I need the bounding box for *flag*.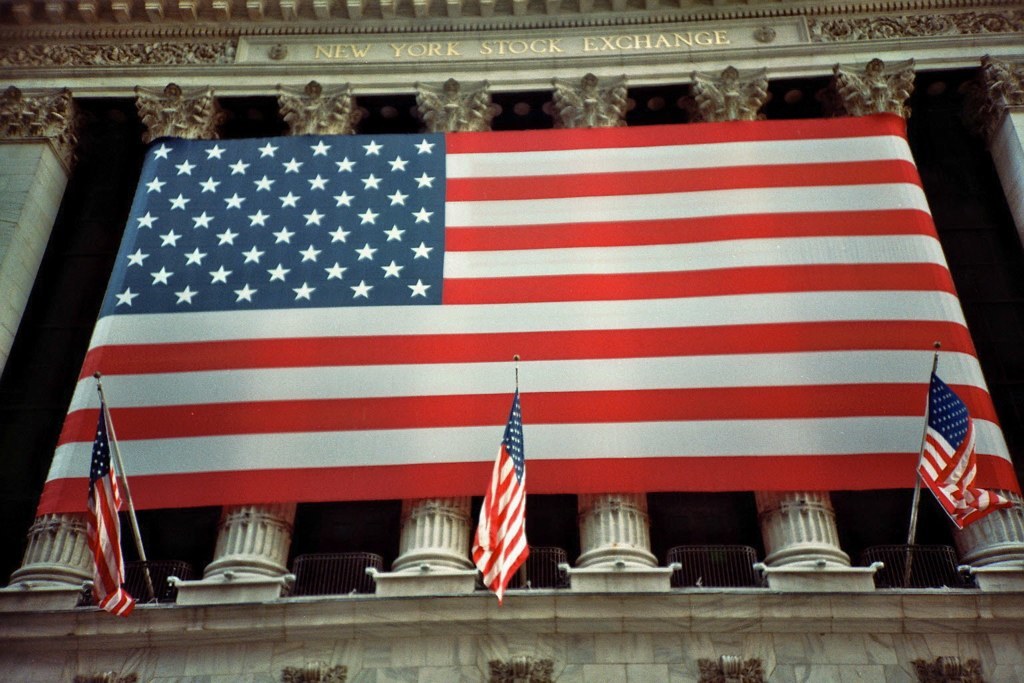
Here it is: l=914, t=371, r=1021, b=524.
